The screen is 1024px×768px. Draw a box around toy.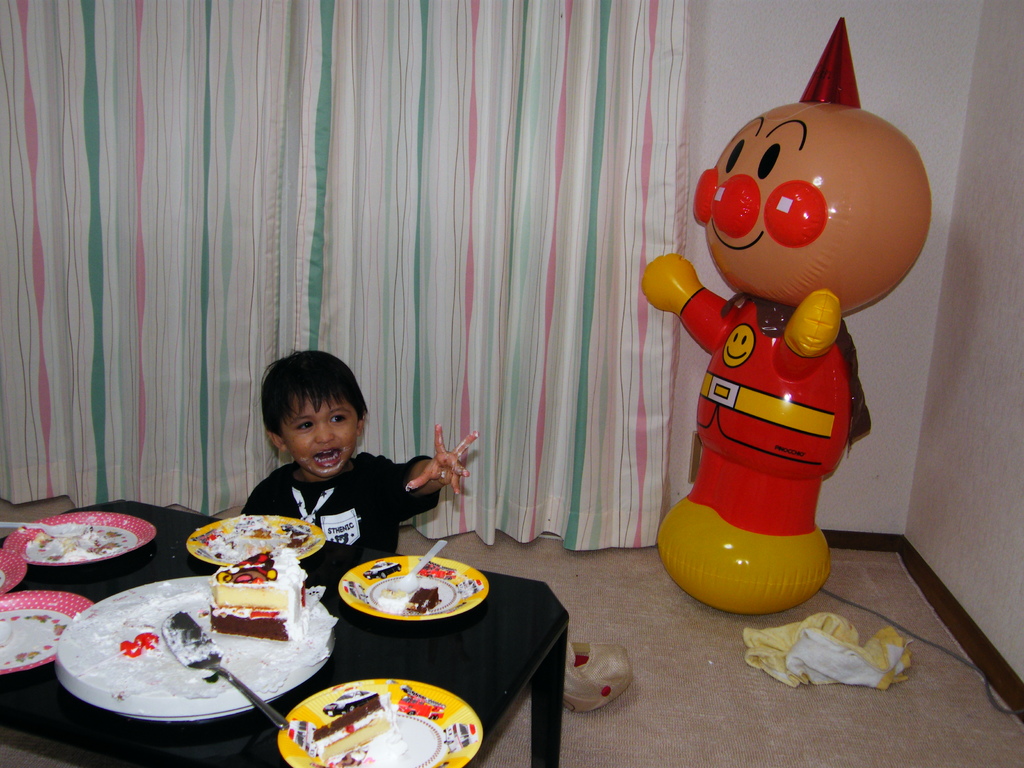
locate(628, 104, 931, 605).
